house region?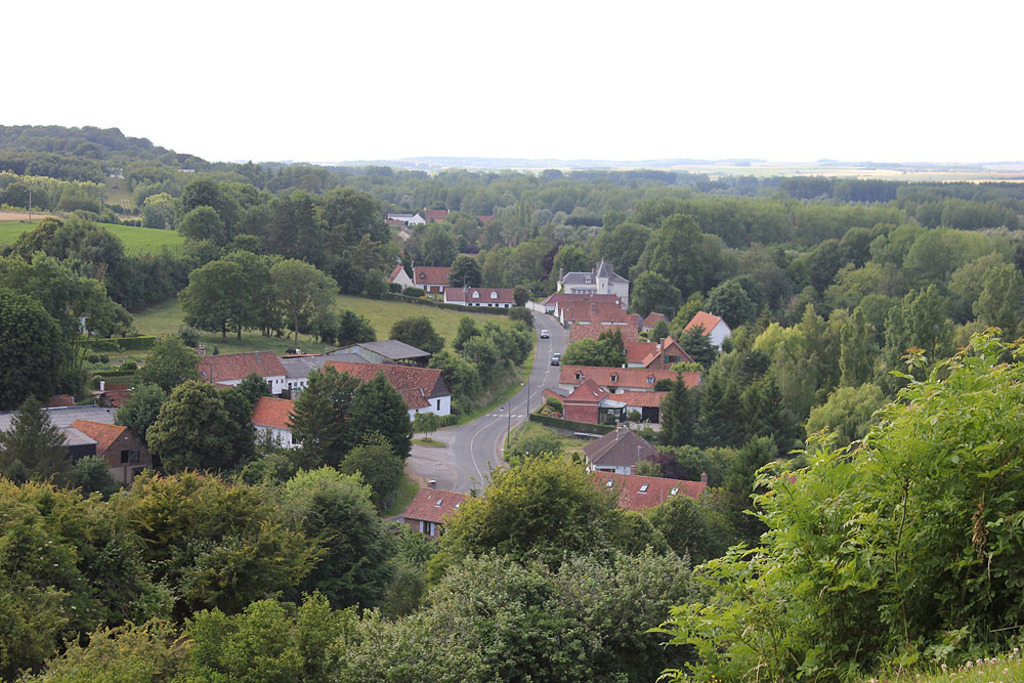
x1=678 y1=305 x2=737 y2=354
